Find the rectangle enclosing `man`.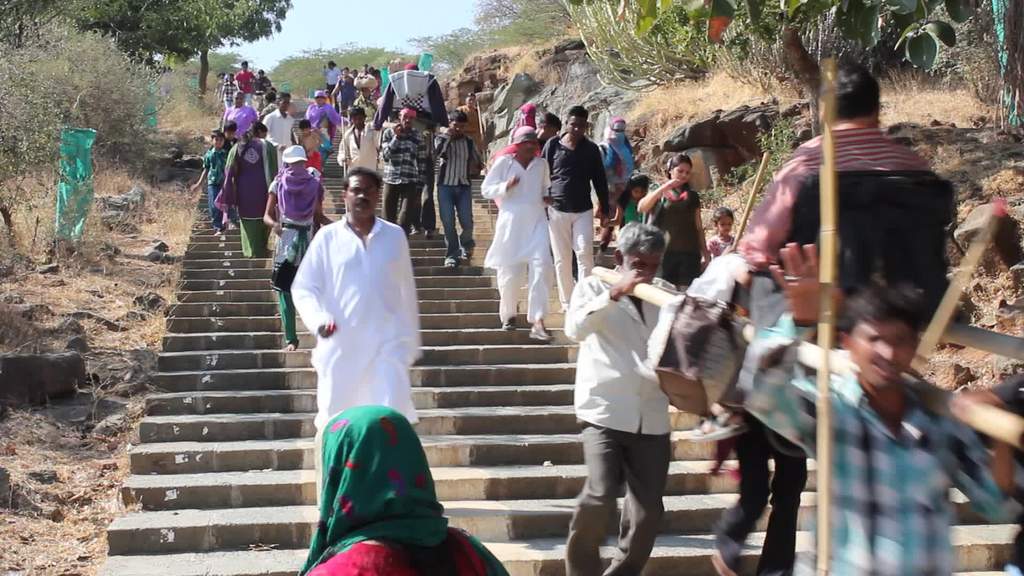
[x1=572, y1=227, x2=695, y2=575].
